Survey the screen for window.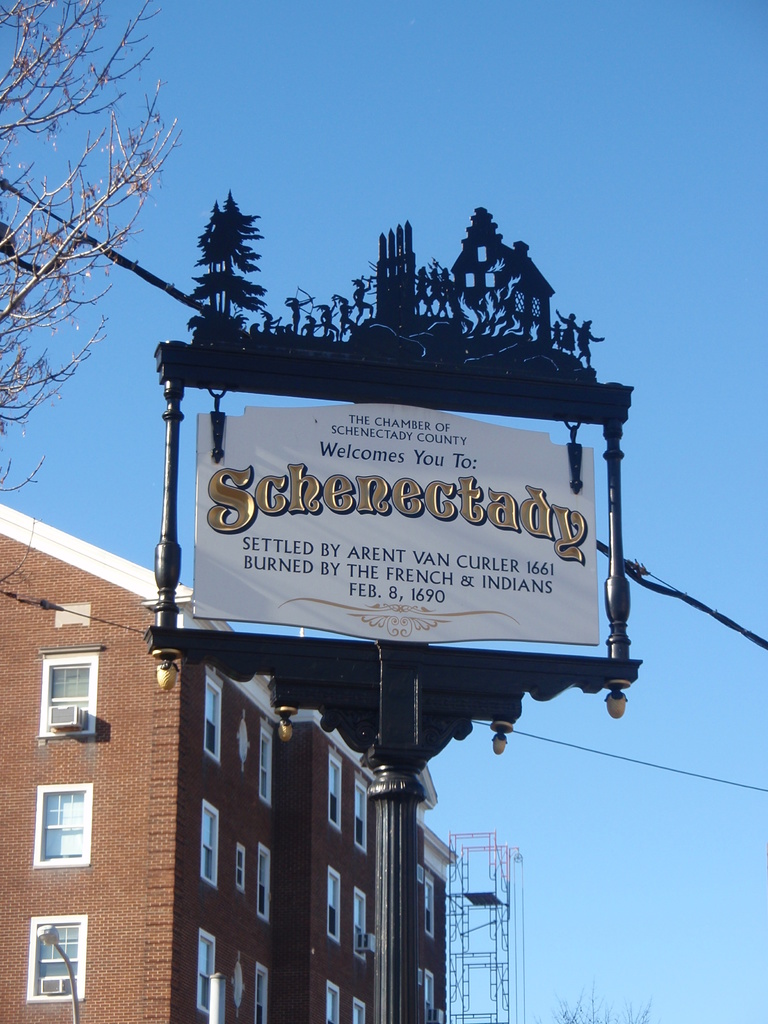
Survey found: left=30, top=915, right=90, bottom=1001.
